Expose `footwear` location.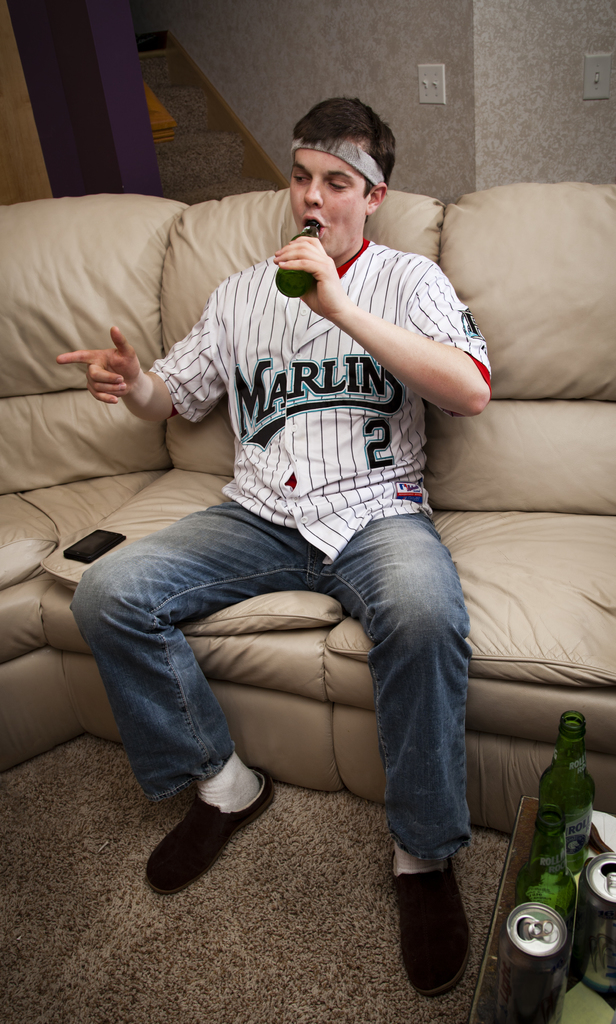
Exposed at x1=140, y1=767, x2=276, y2=897.
